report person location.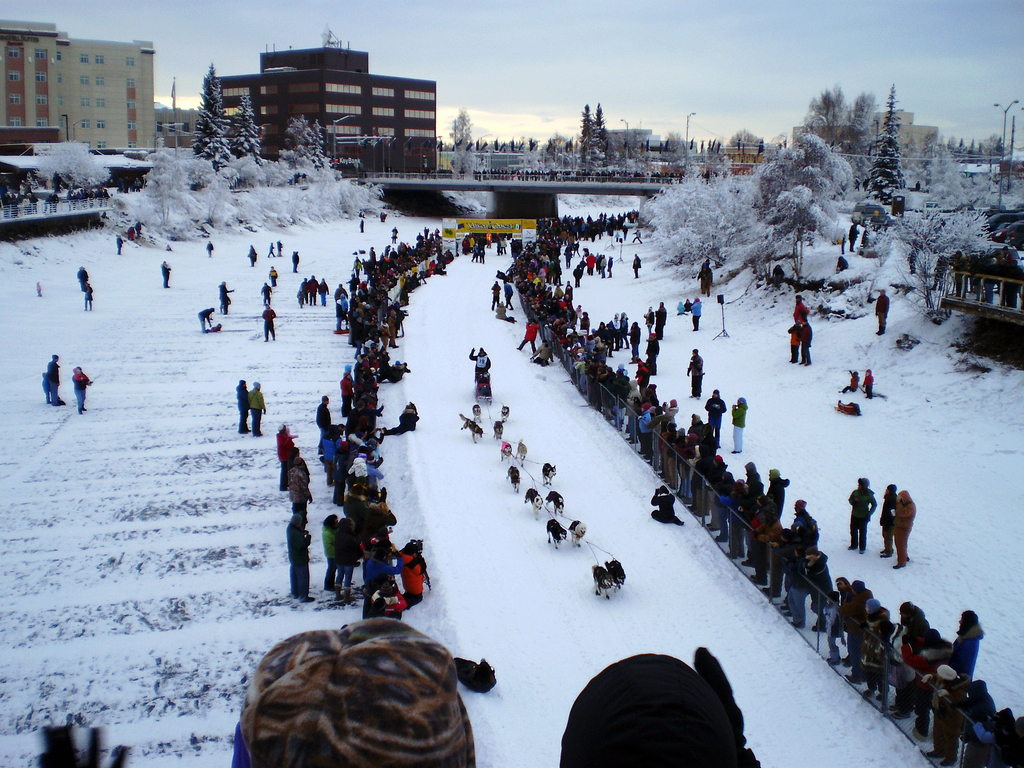
Report: 231 376 251 431.
